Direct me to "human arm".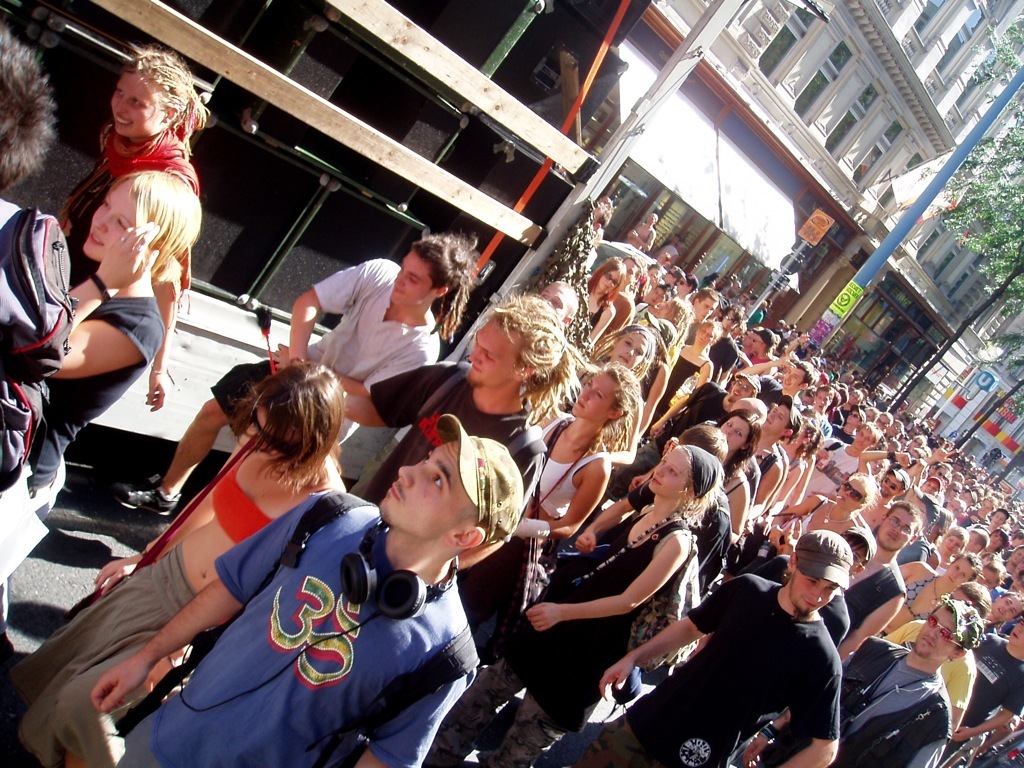
Direction: 287/350/464/435.
